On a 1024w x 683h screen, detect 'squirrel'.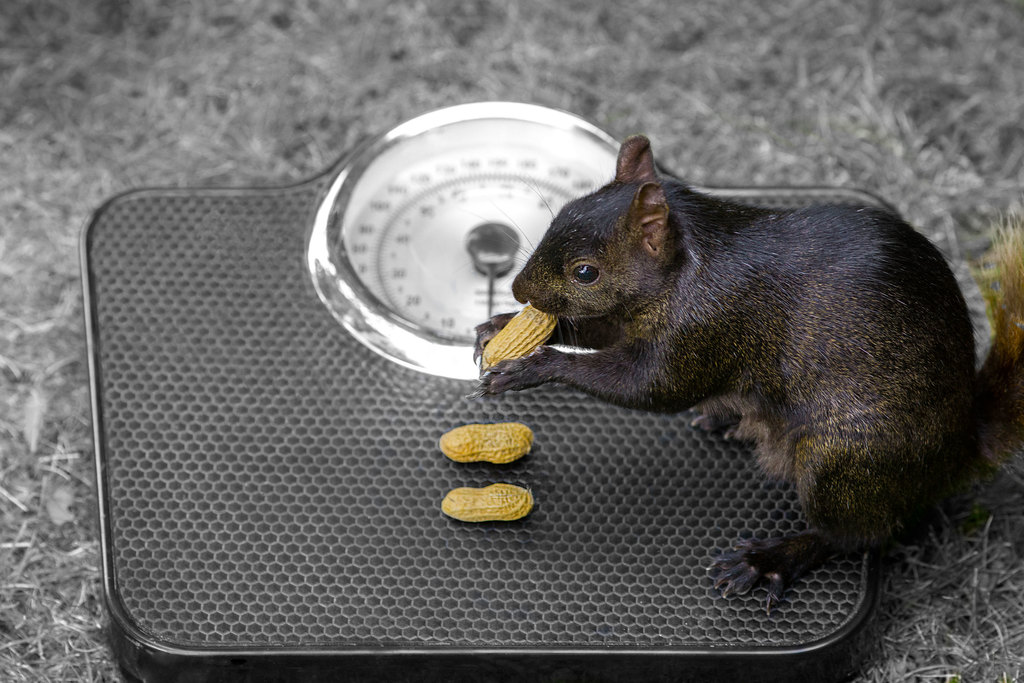
region(475, 136, 1023, 620).
